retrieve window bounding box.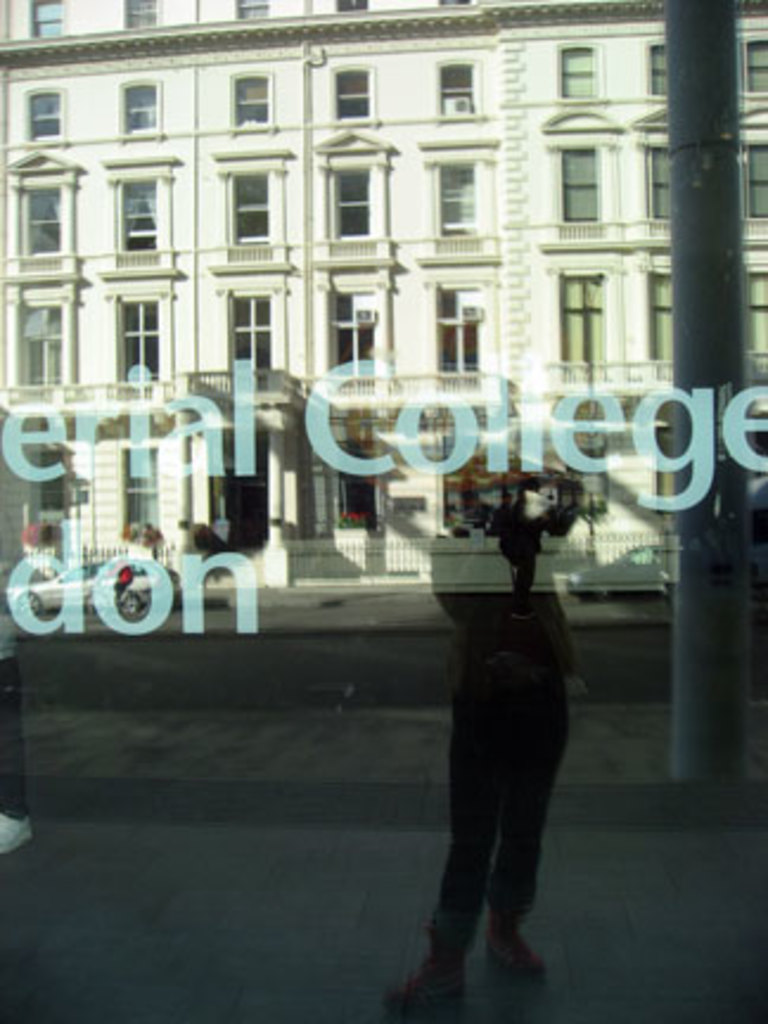
Bounding box: detection(123, 83, 159, 137).
